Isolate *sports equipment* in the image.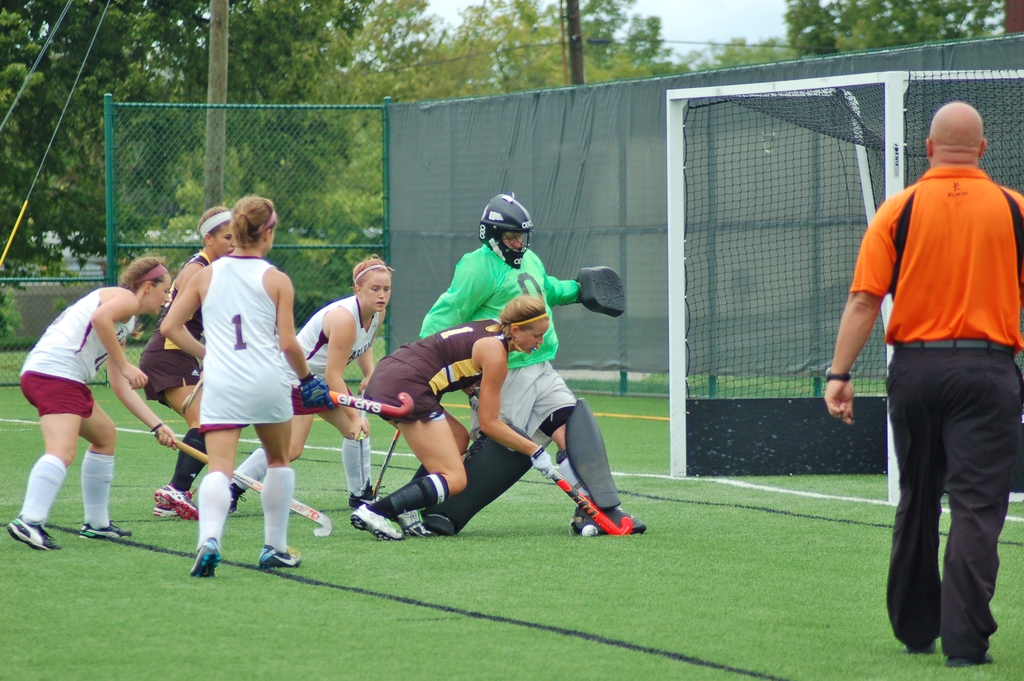
Isolated region: 578,266,625,321.
